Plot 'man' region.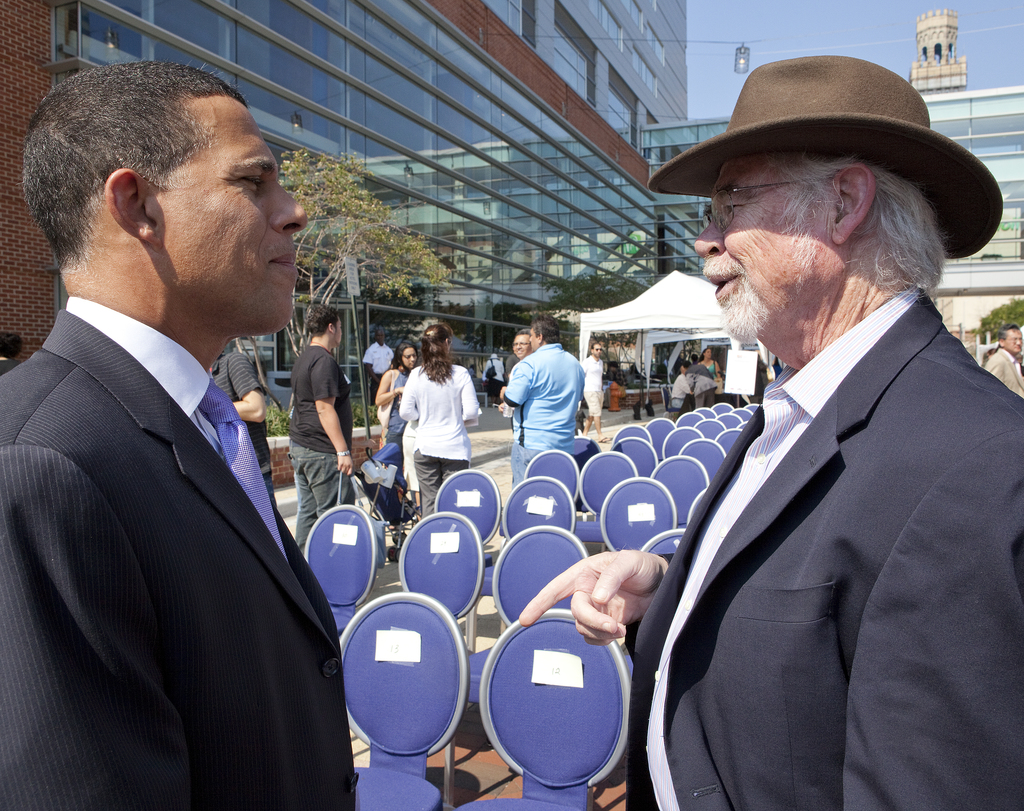
Plotted at box=[520, 48, 1023, 810].
